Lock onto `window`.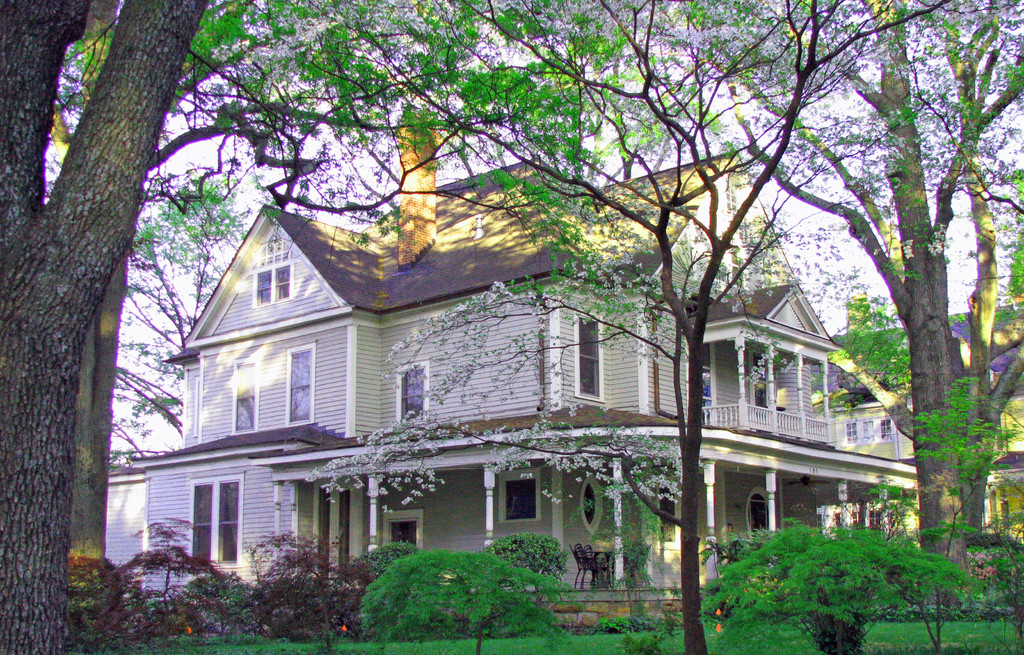
Locked: [left=501, top=473, right=542, bottom=519].
